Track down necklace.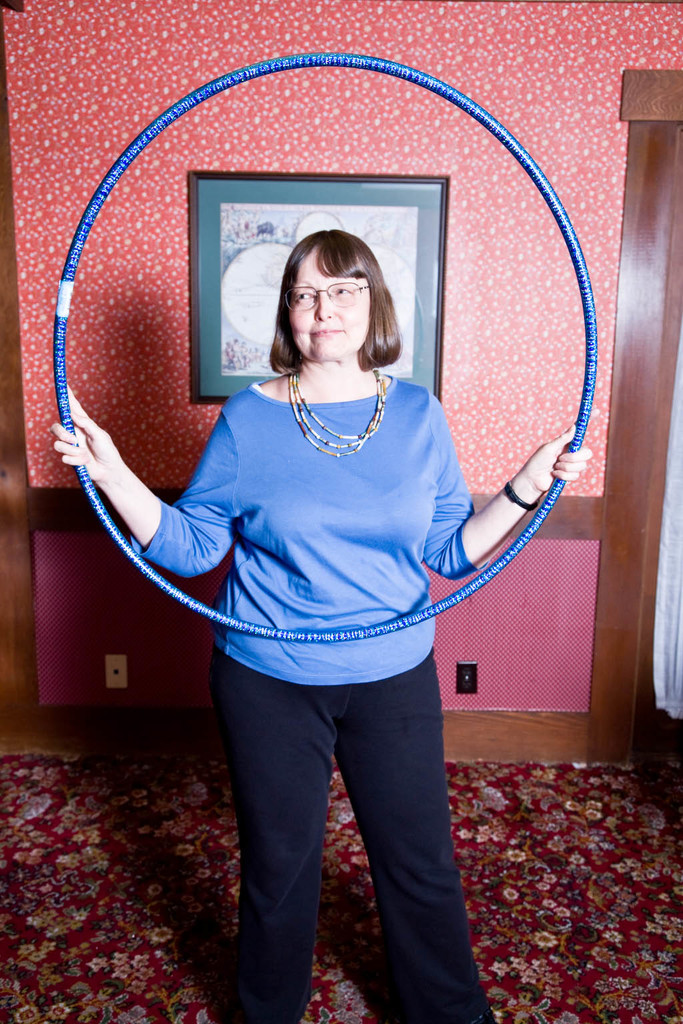
Tracked to region(290, 375, 390, 461).
